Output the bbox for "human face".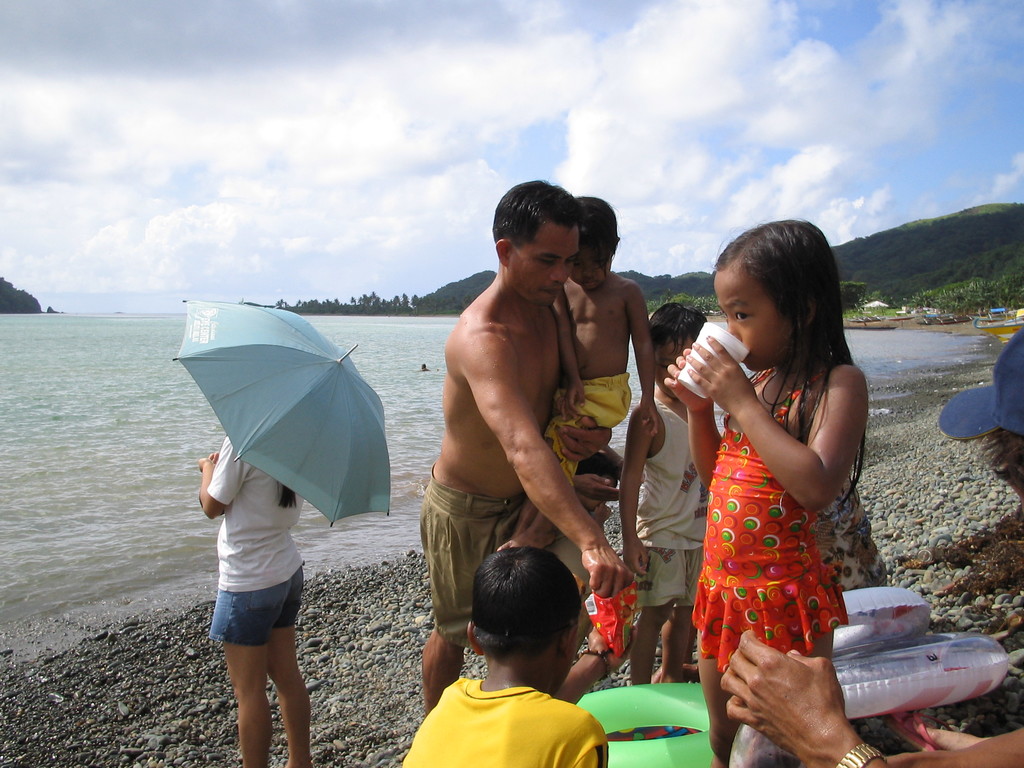
pyautogui.locateOnScreen(508, 221, 575, 305).
